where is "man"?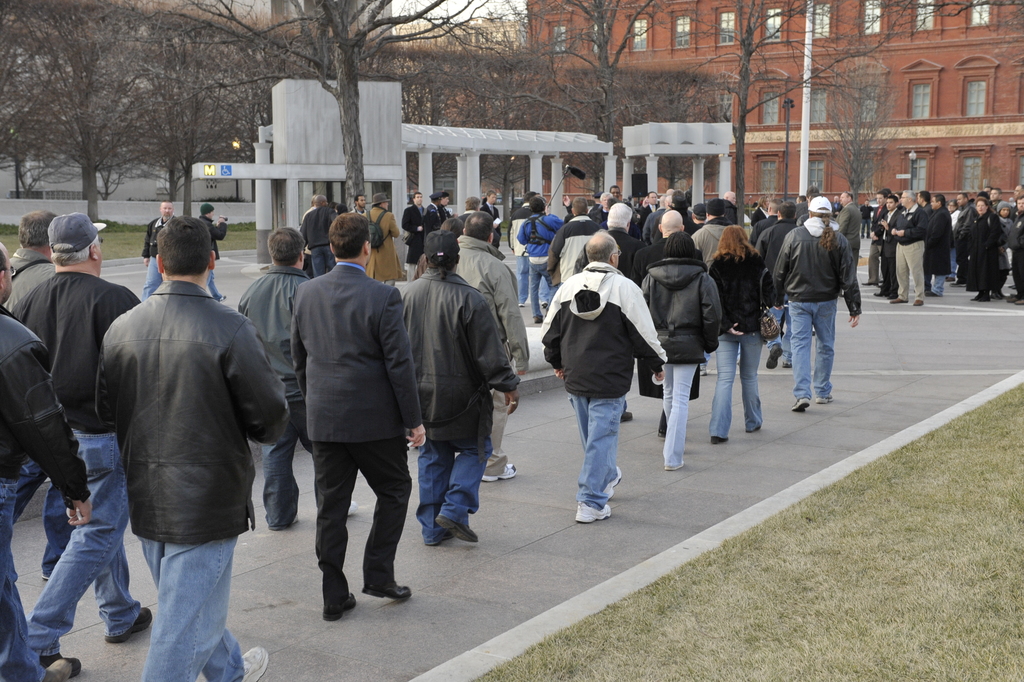
bbox=[933, 193, 957, 290].
